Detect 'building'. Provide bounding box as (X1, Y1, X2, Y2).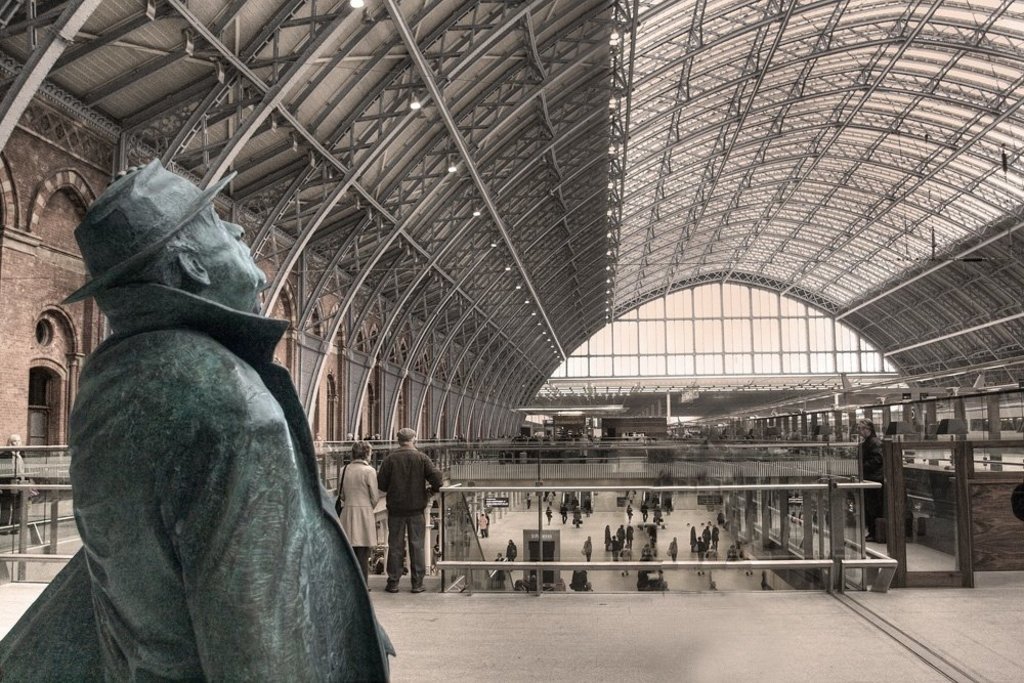
(0, 0, 1023, 587).
